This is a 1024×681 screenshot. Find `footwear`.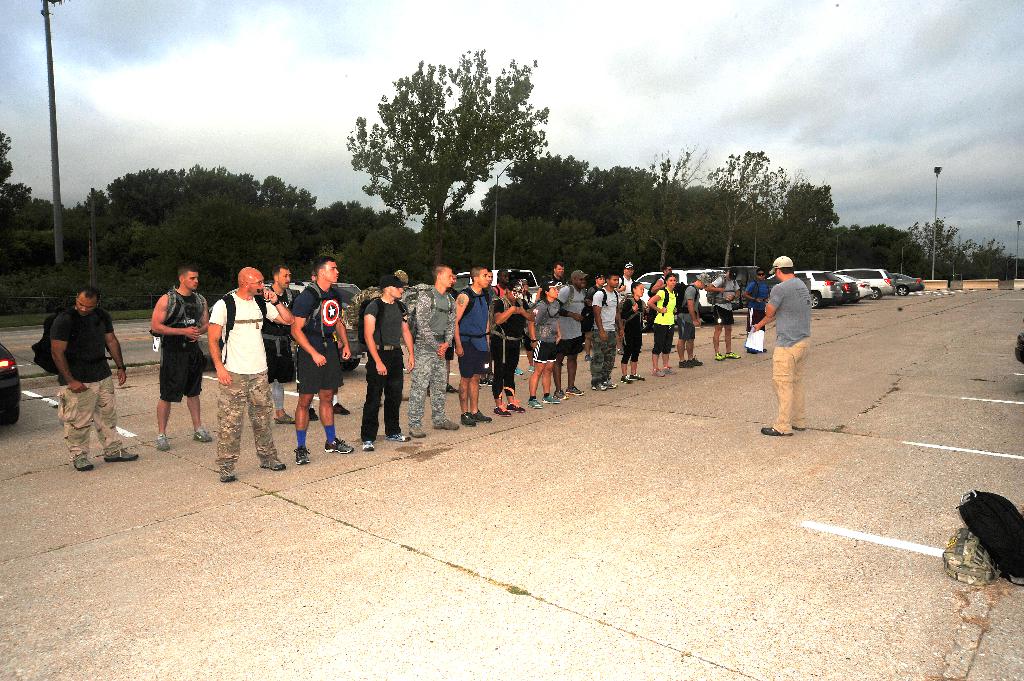
Bounding box: box(527, 398, 542, 408).
